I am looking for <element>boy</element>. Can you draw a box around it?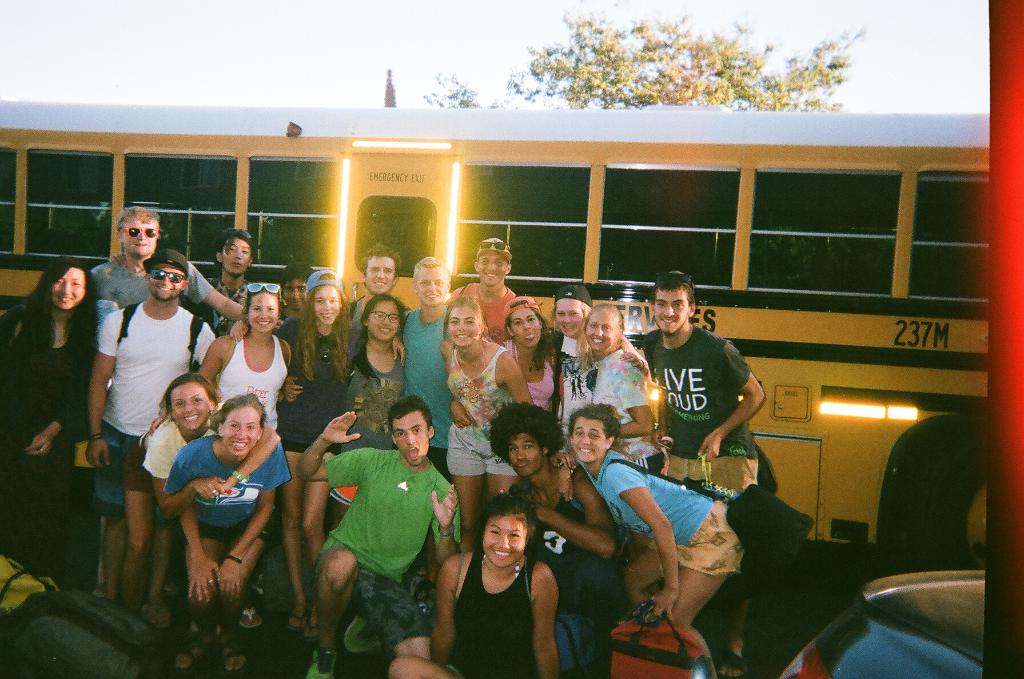
Sure, the bounding box is [left=299, top=395, right=461, bottom=678].
